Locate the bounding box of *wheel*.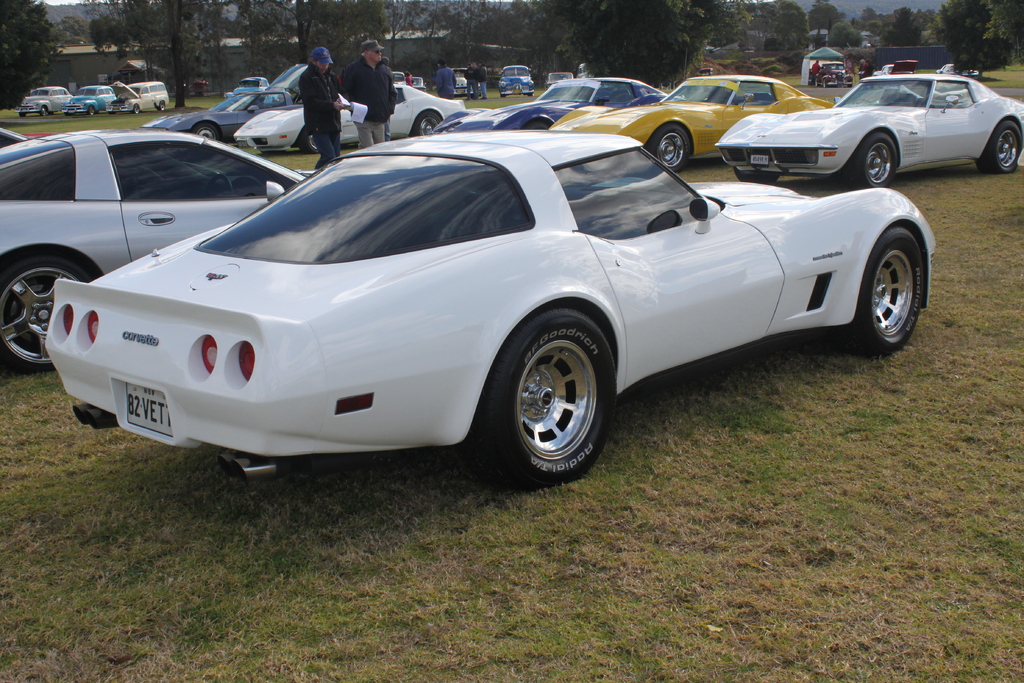
Bounding box: region(652, 123, 692, 170).
